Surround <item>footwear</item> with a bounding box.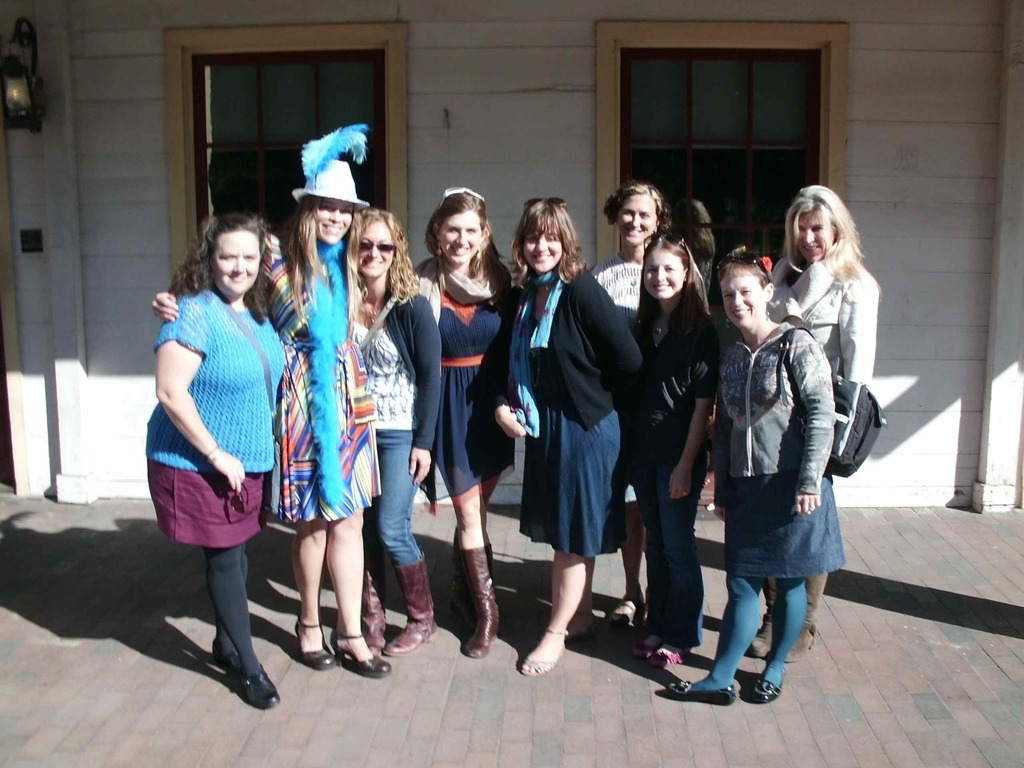
628,629,669,663.
